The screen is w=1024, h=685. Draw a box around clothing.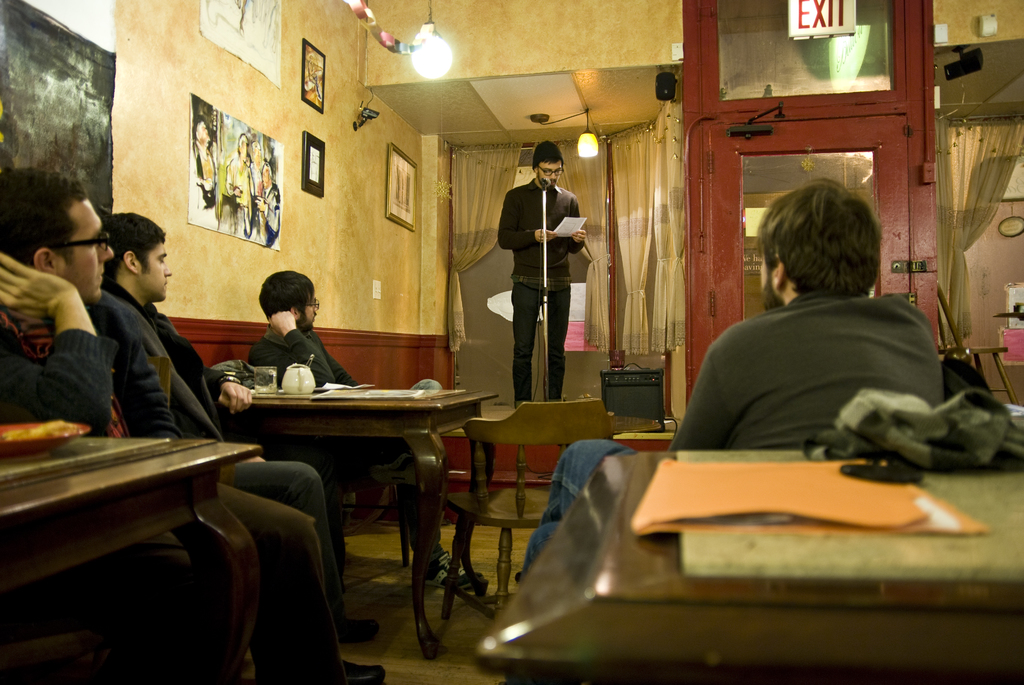
[left=493, top=179, right=590, bottom=398].
